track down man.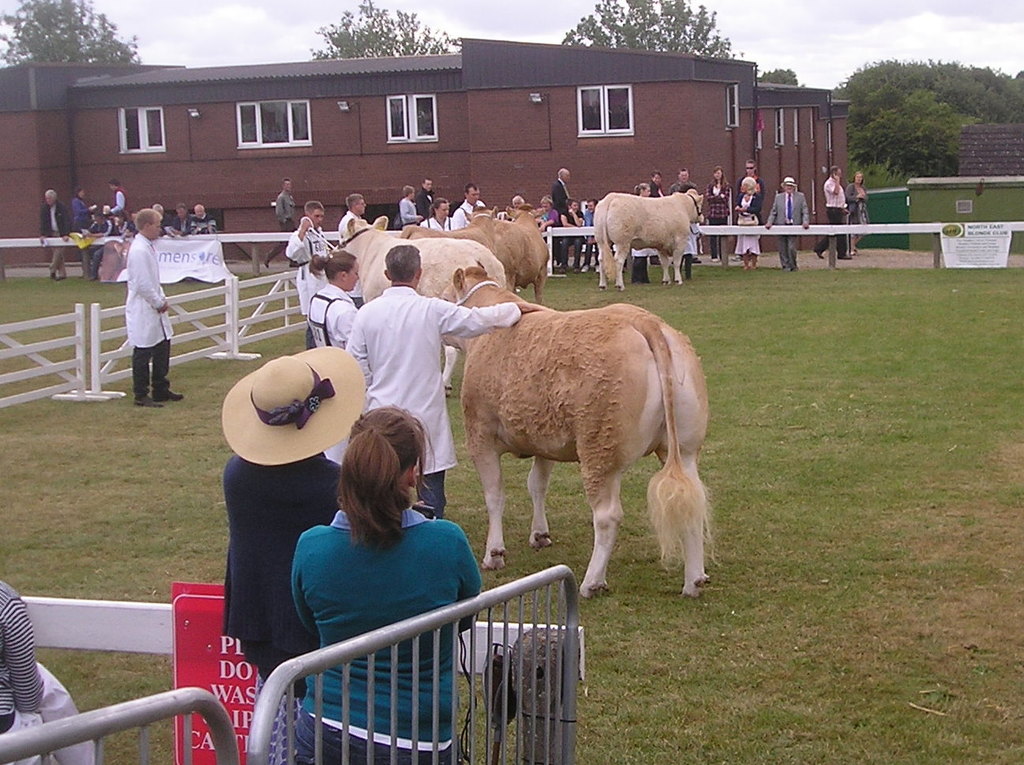
Tracked to l=647, t=171, r=662, b=193.
